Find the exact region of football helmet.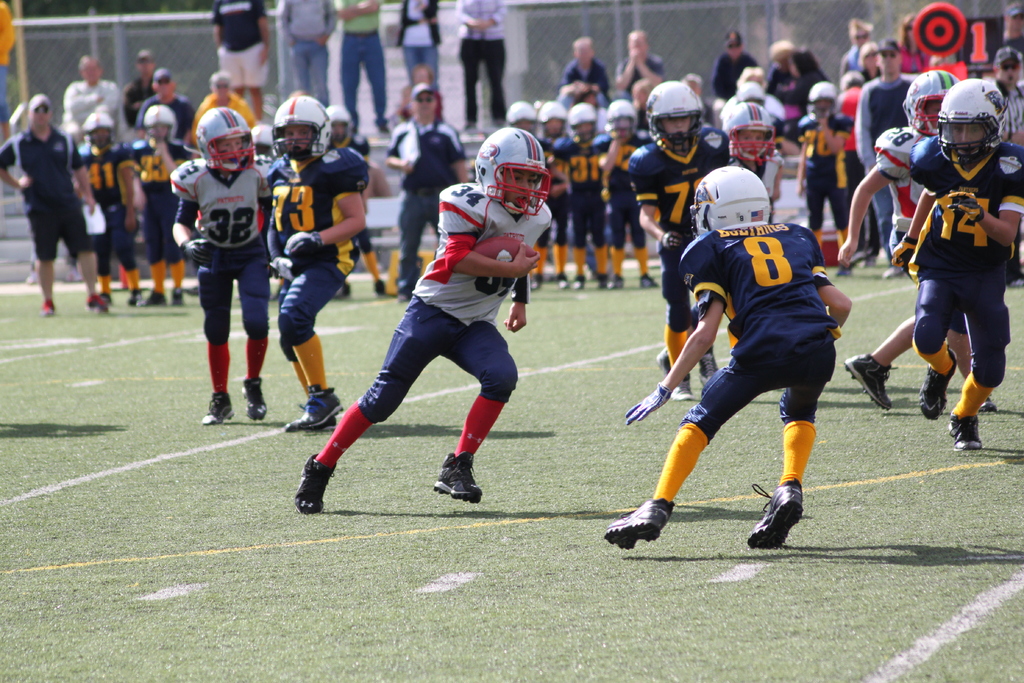
Exact region: bbox=[142, 103, 181, 145].
